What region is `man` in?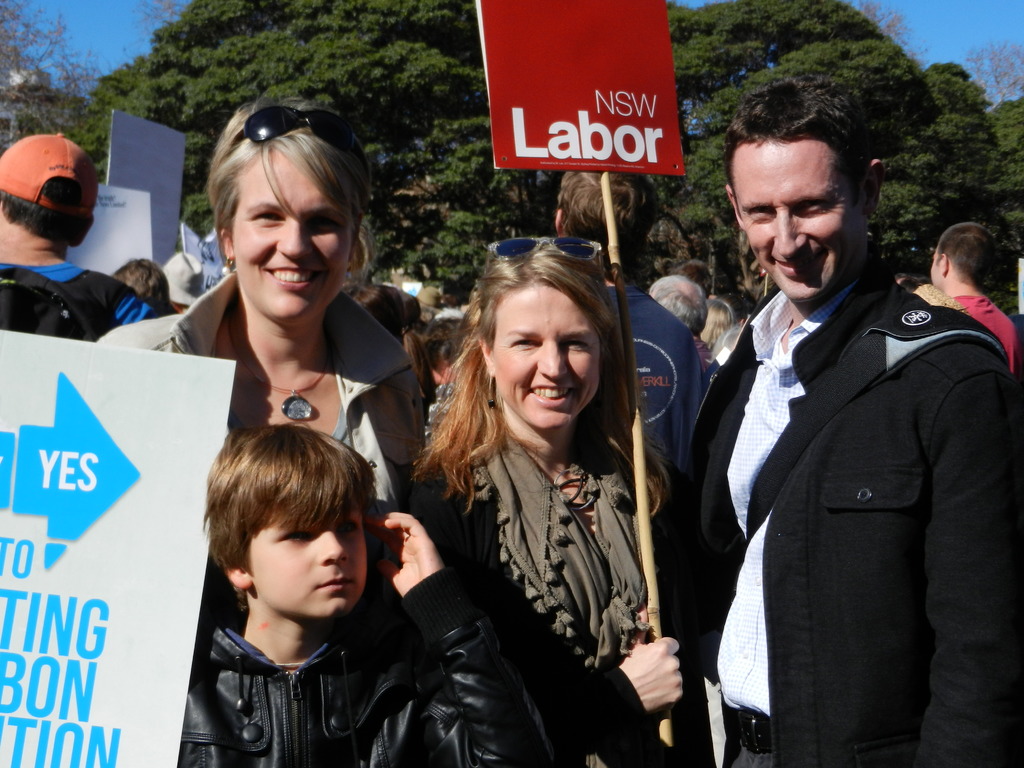
(678,257,713,284).
